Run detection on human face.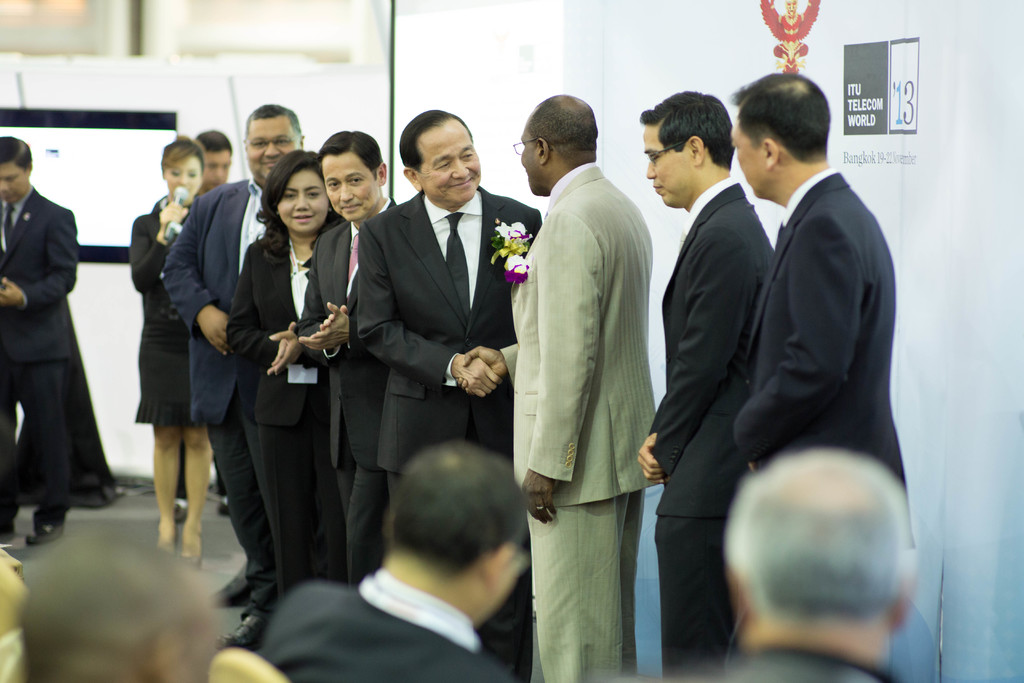
Result: region(276, 172, 329, 233).
